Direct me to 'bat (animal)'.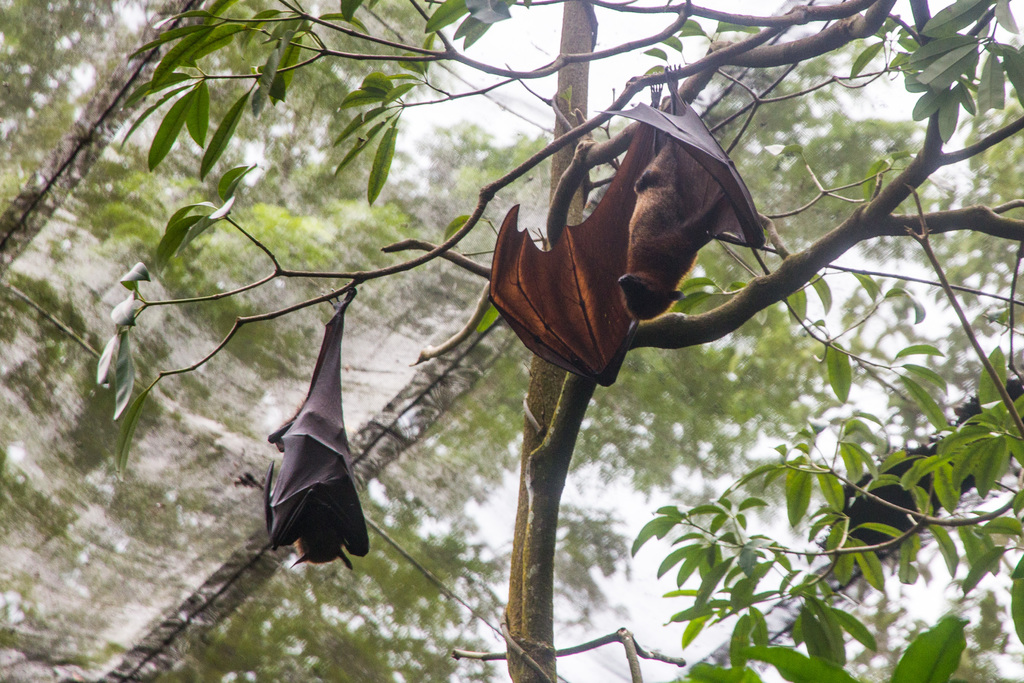
Direction: <region>842, 374, 1023, 554</region>.
